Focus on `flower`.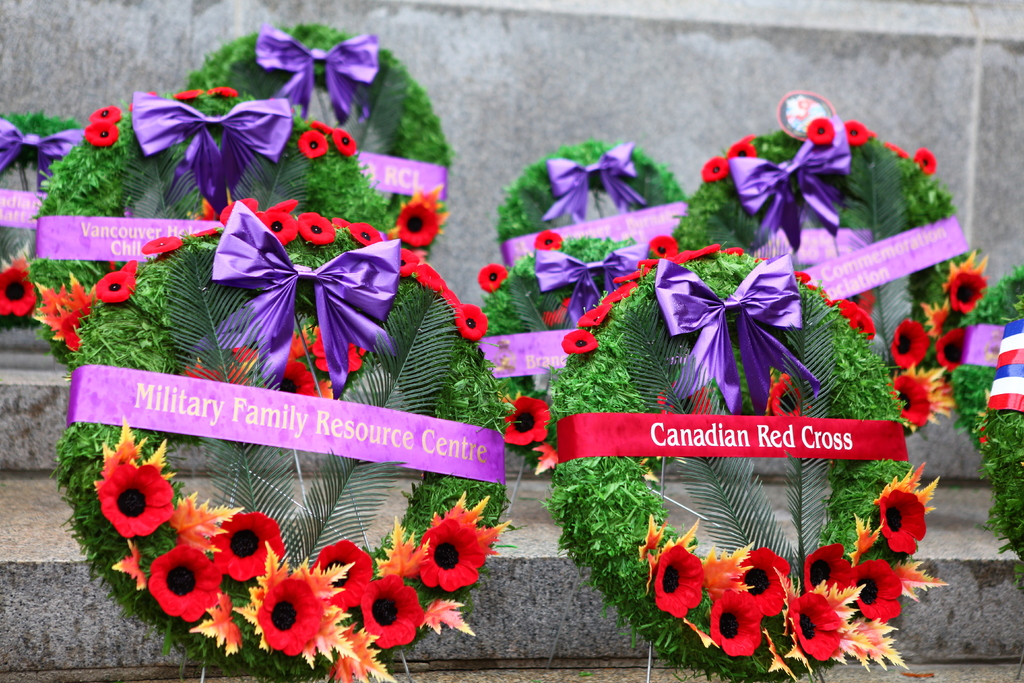
Focused at region(872, 492, 925, 557).
